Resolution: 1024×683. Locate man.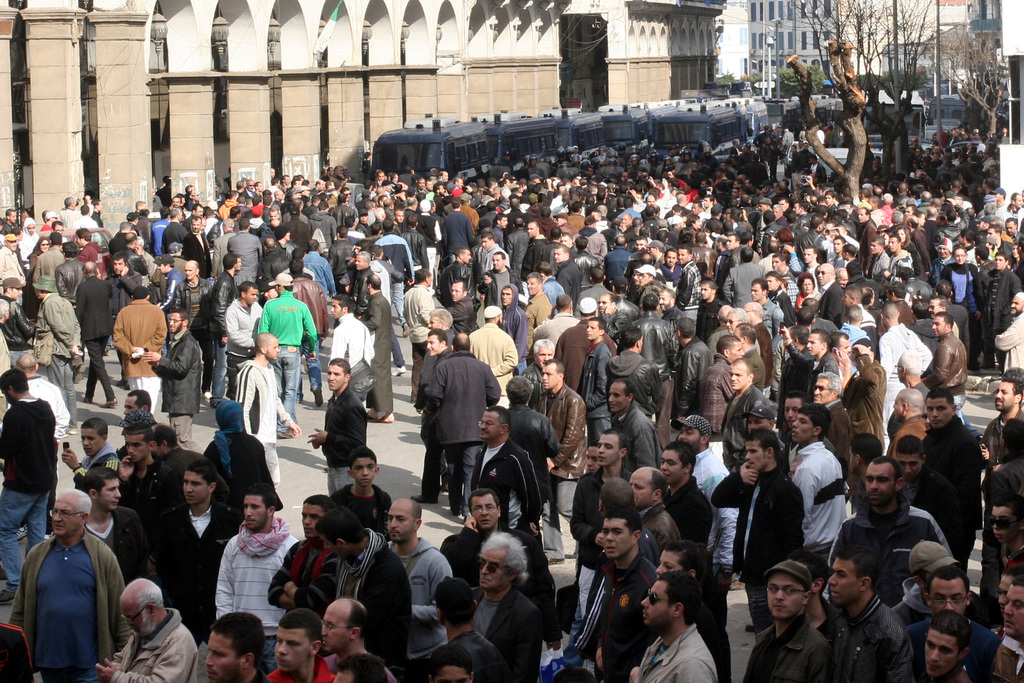
locate(202, 611, 271, 682).
